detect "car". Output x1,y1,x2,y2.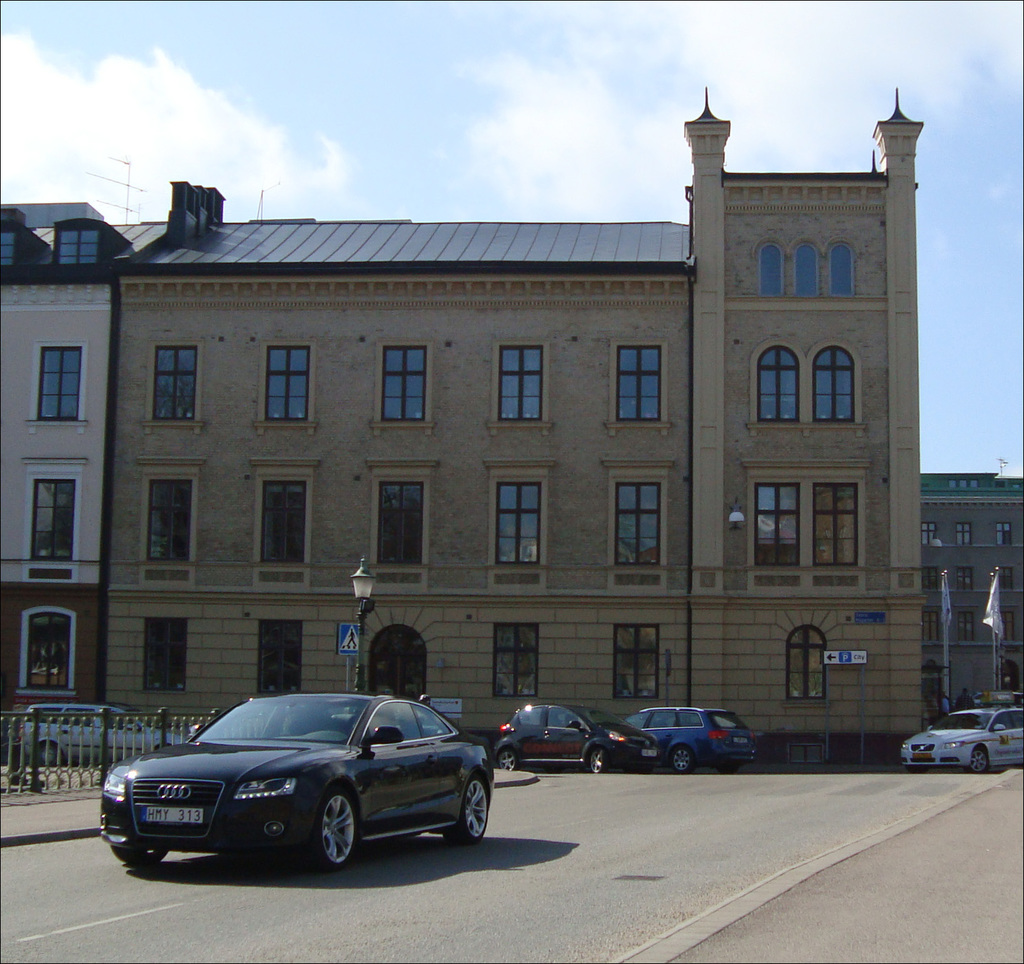
504,706,665,782.
